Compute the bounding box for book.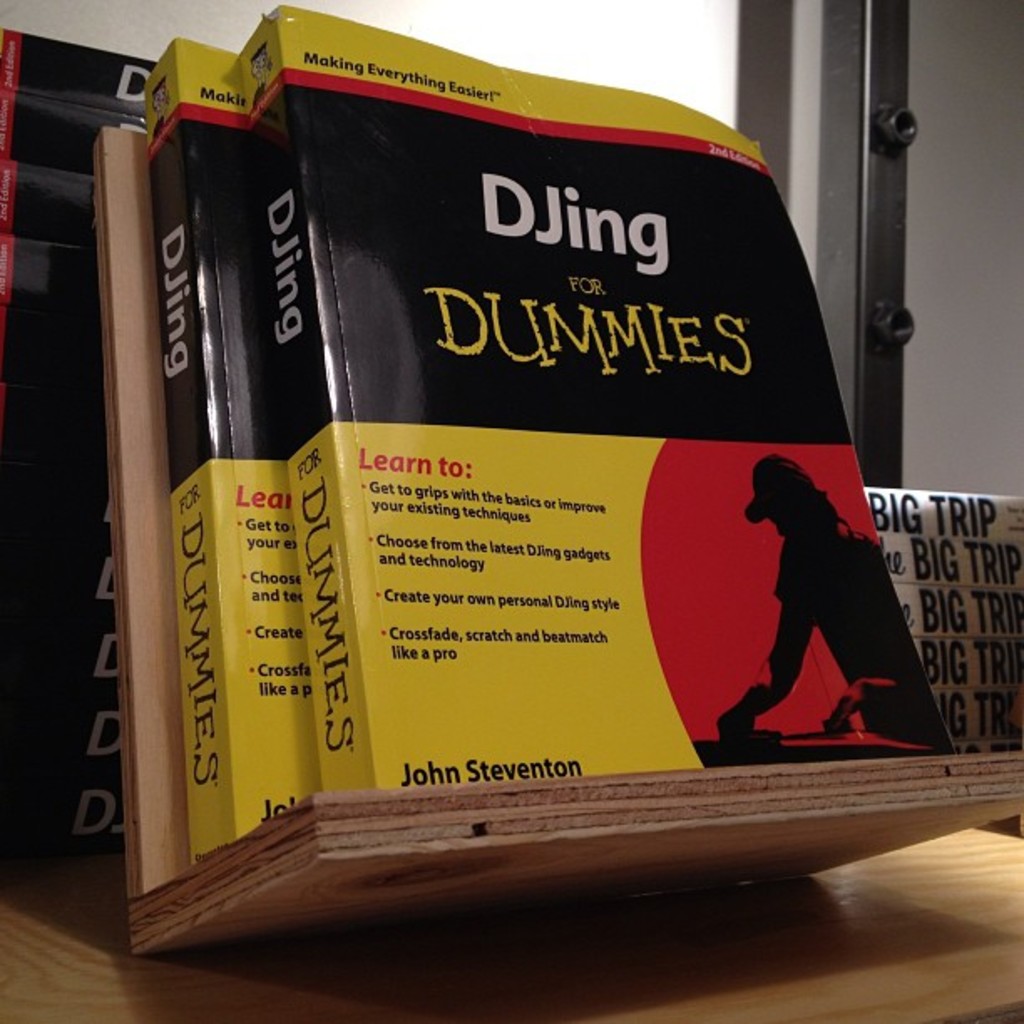
rect(85, 124, 192, 905).
